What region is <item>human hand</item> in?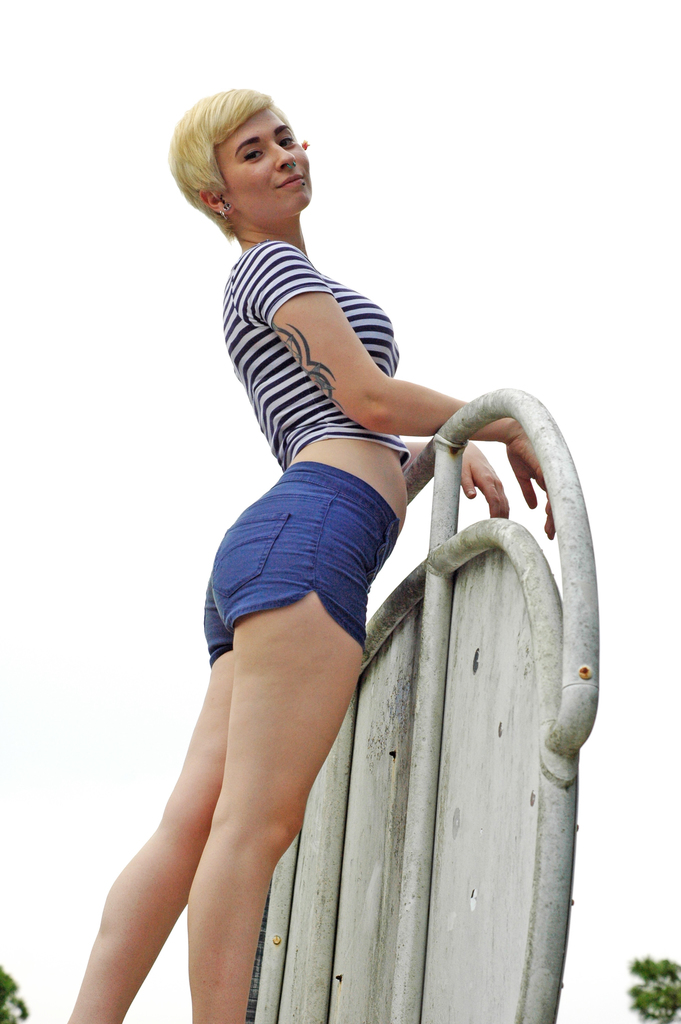
507,421,556,541.
